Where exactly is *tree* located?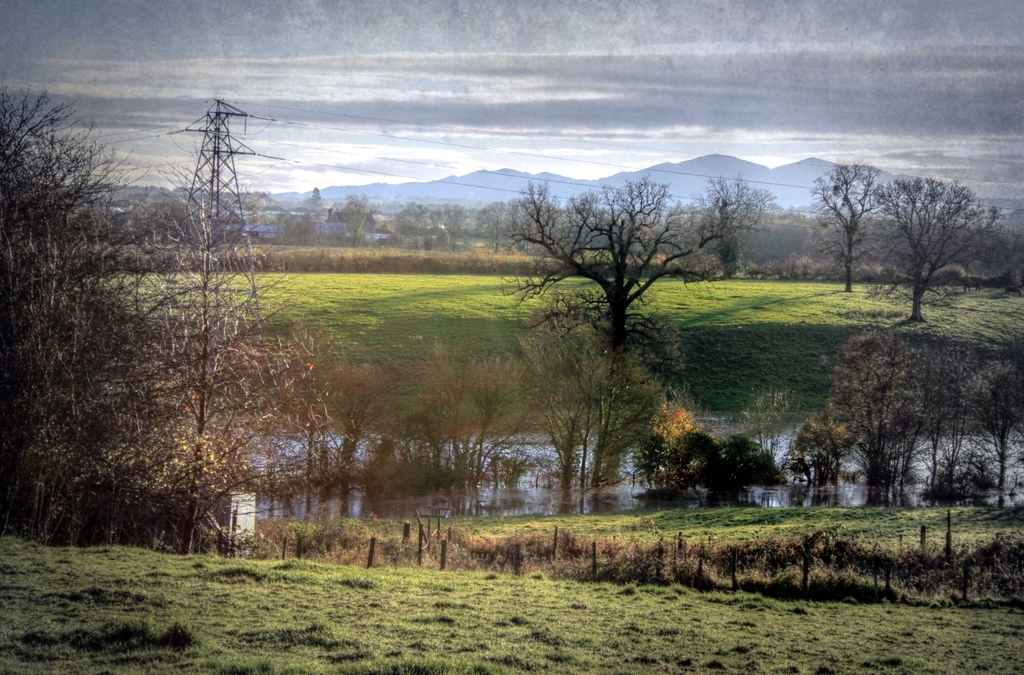
Its bounding box is (0, 86, 317, 556).
